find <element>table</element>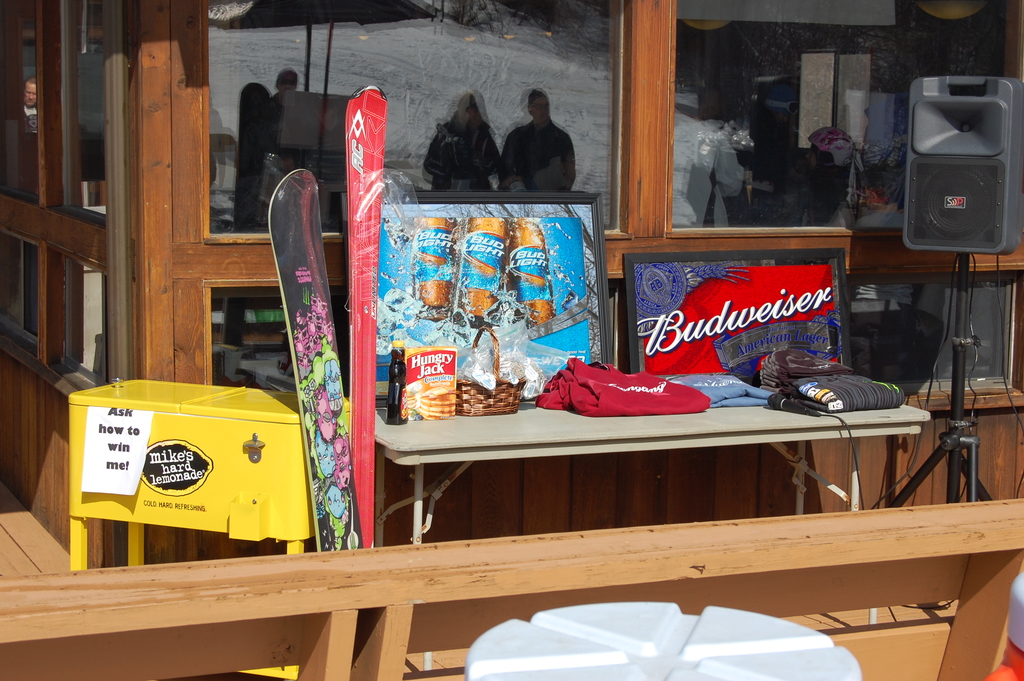
l=348, t=351, r=940, b=577
